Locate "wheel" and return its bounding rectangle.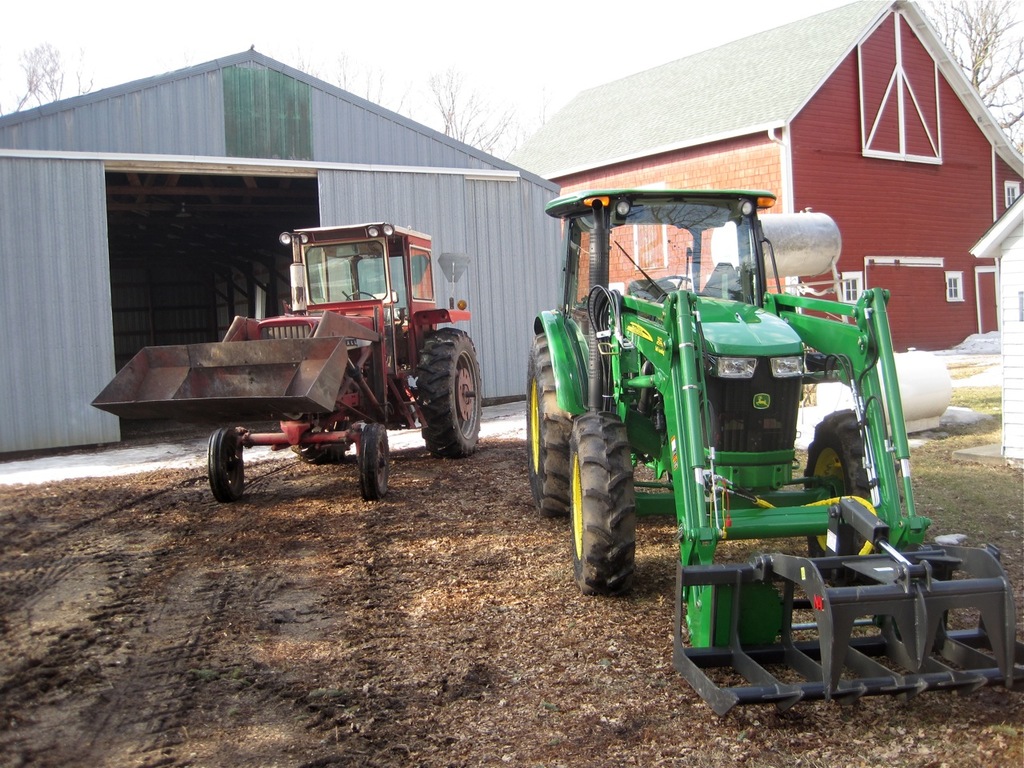
box(207, 426, 251, 506).
